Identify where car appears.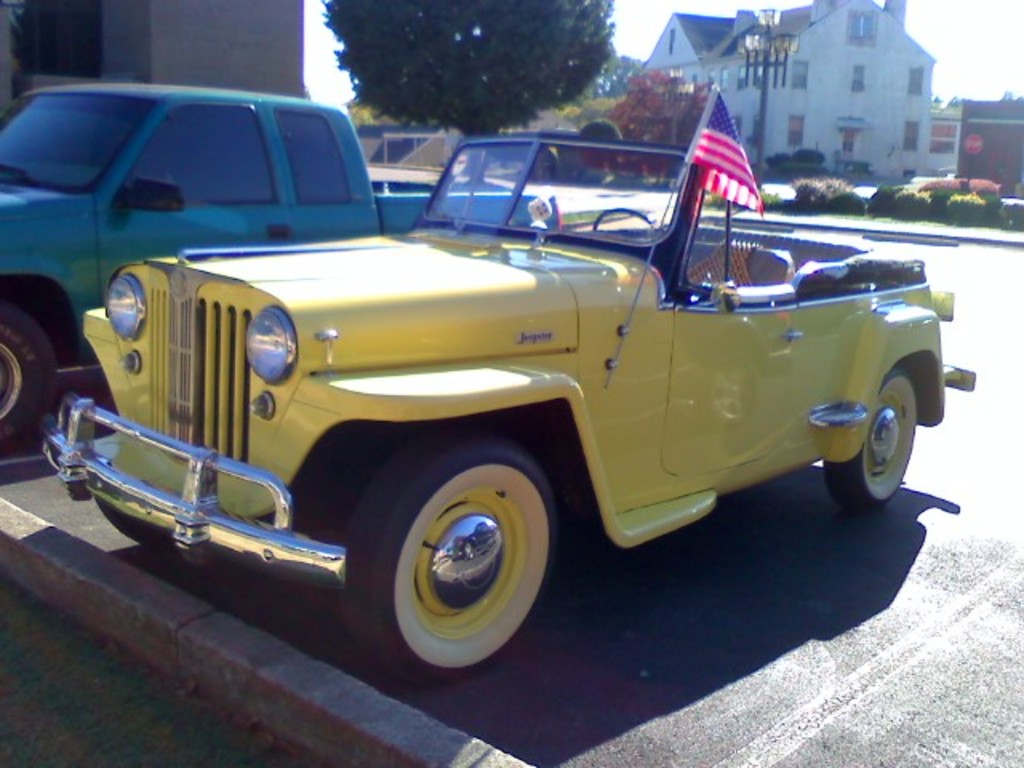
Appears at detection(37, 130, 973, 674).
